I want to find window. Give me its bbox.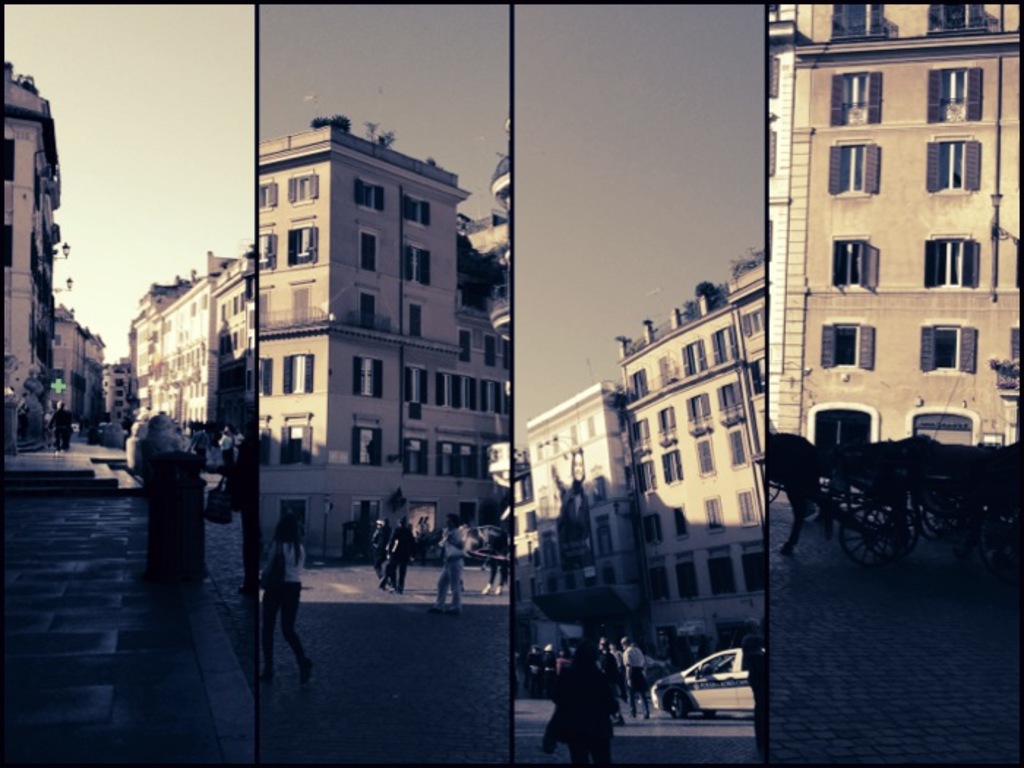
select_region(916, 323, 974, 377).
